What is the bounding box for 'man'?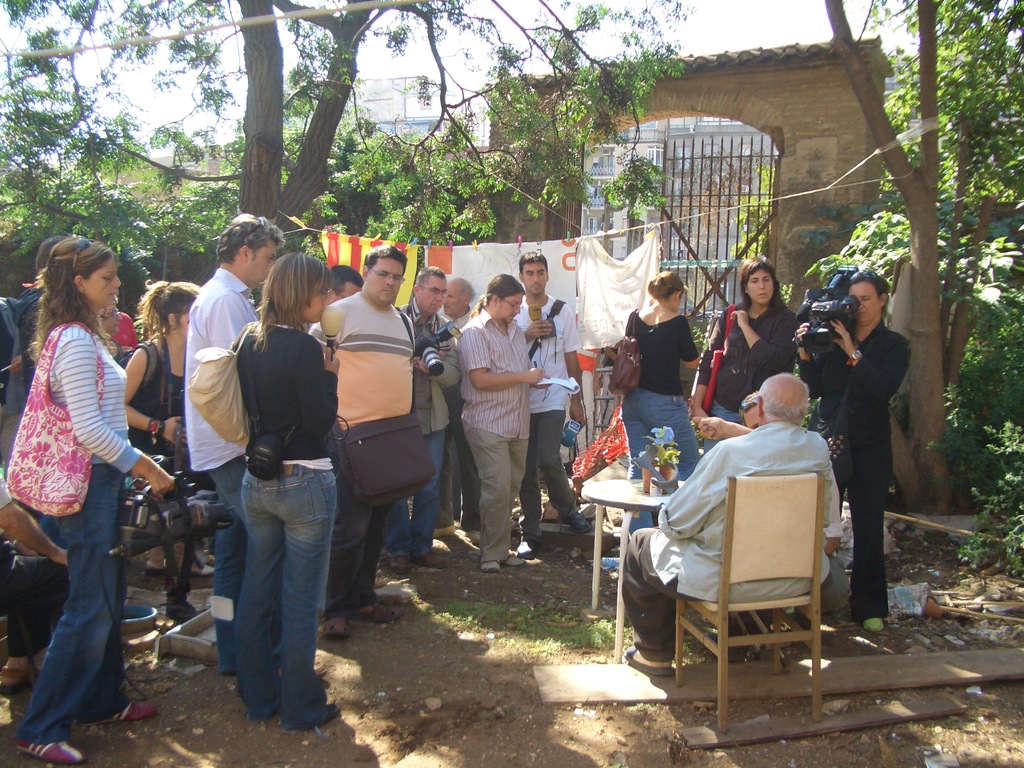
box=[738, 381, 845, 612].
